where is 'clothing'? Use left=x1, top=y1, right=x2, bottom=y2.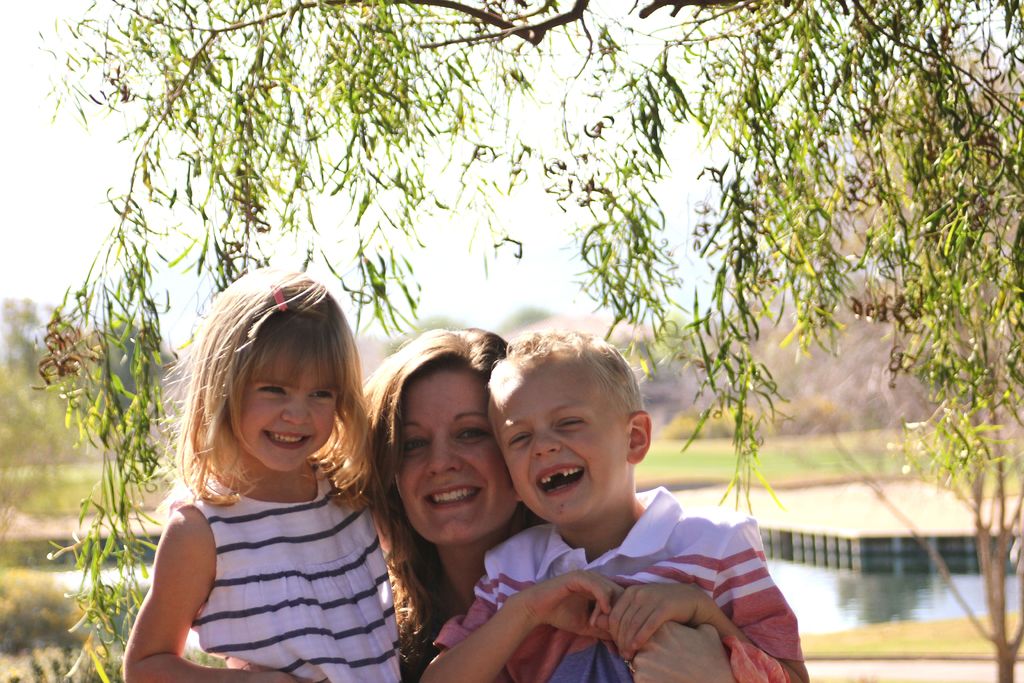
left=430, top=487, right=804, bottom=682.
